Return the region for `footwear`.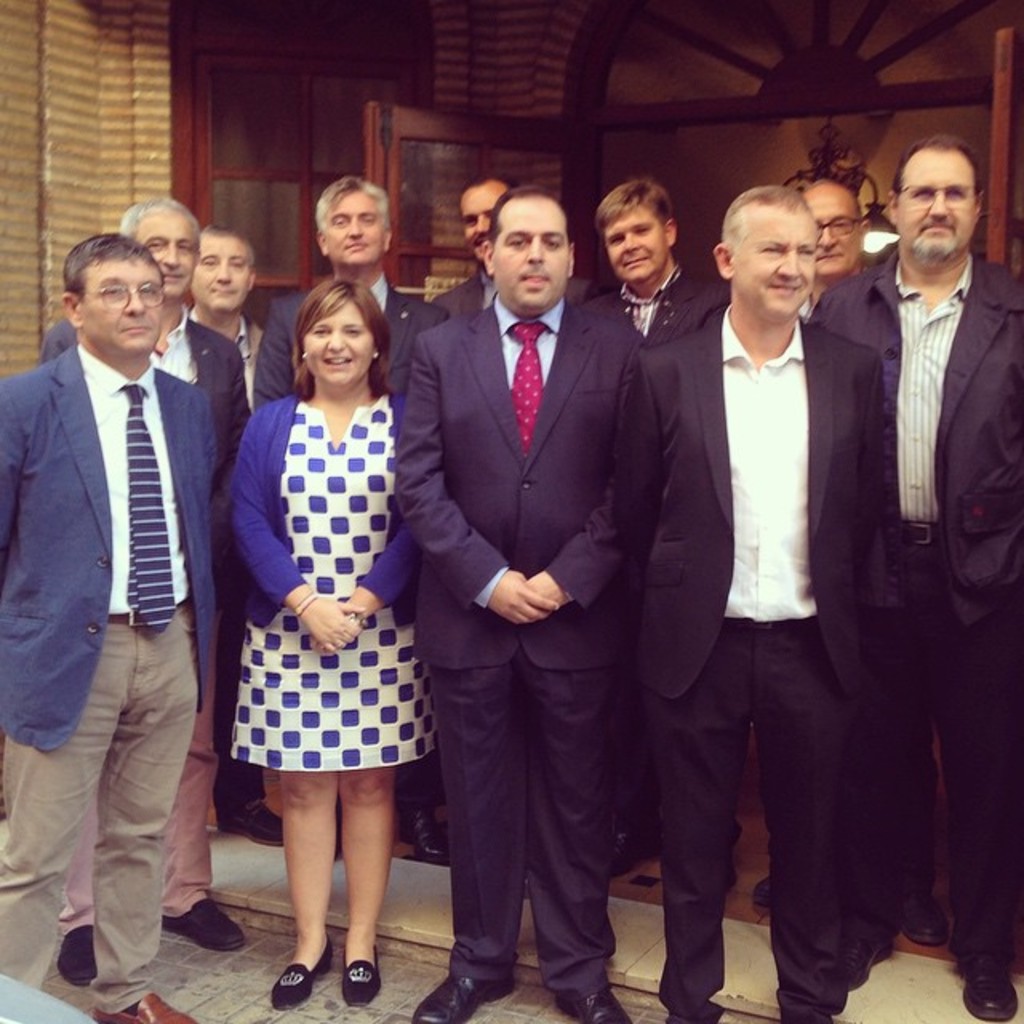
218, 802, 282, 845.
